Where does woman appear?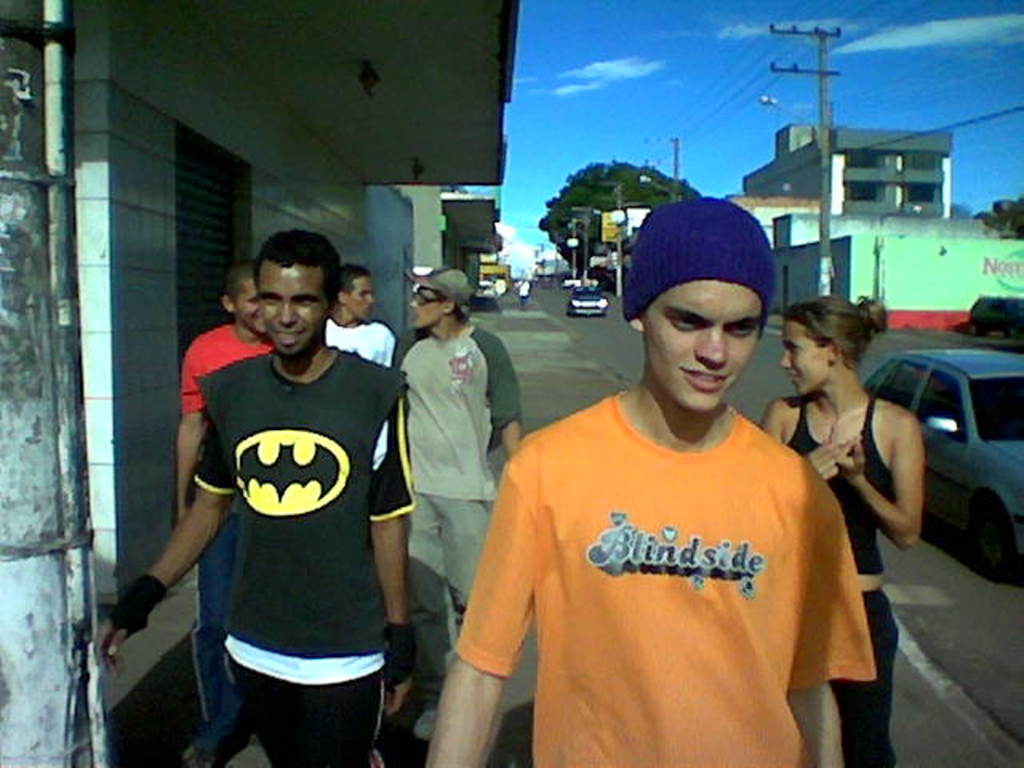
Appears at 755,298,930,766.
